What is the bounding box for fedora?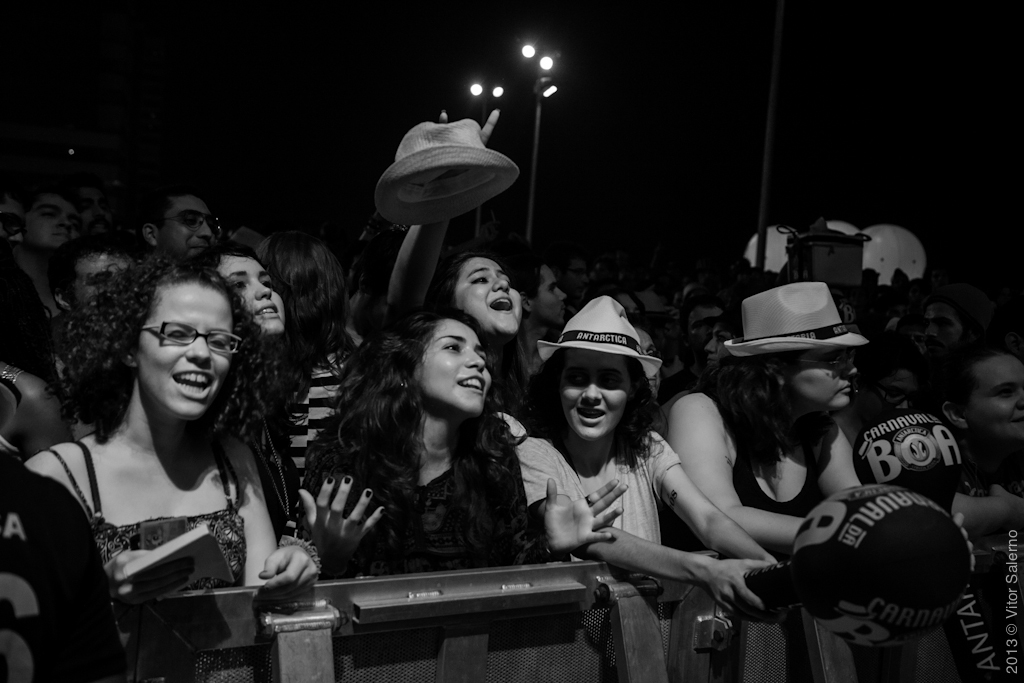
Rect(373, 118, 517, 224).
